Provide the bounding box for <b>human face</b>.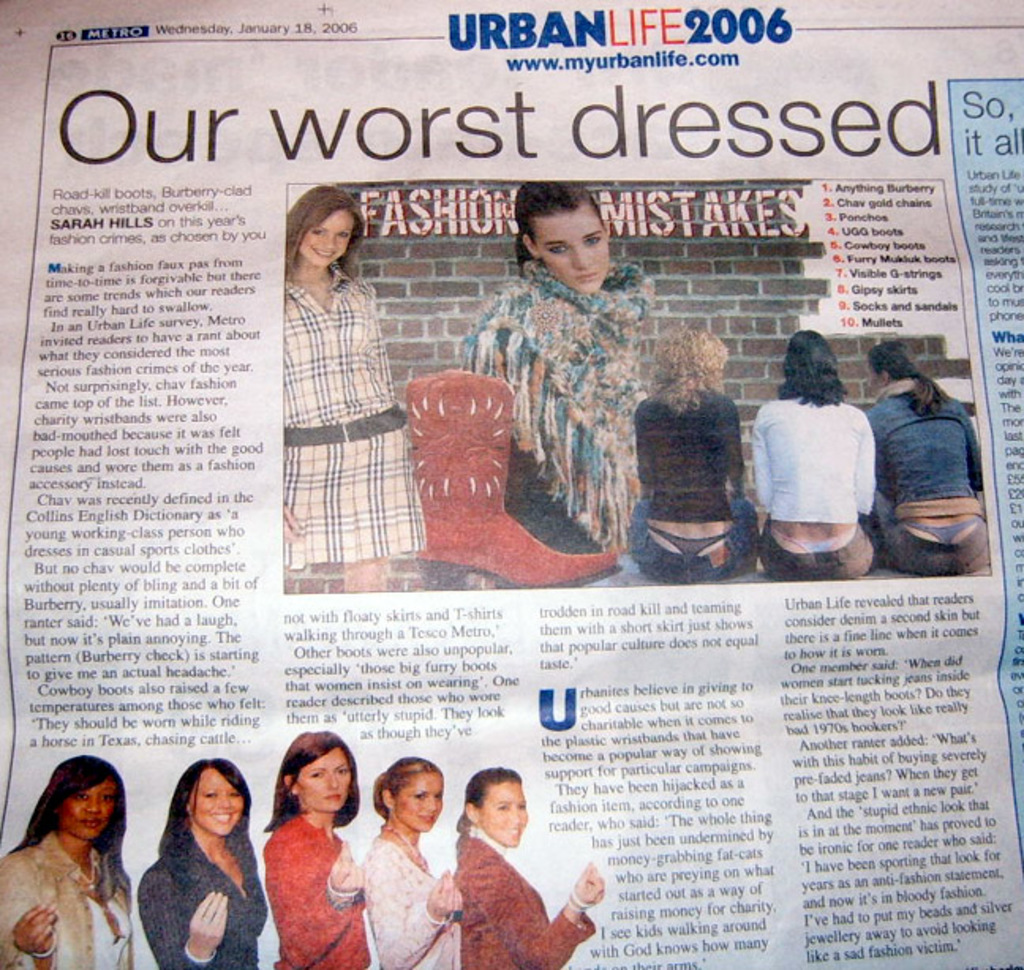
pyautogui.locateOnScreen(296, 205, 354, 259).
